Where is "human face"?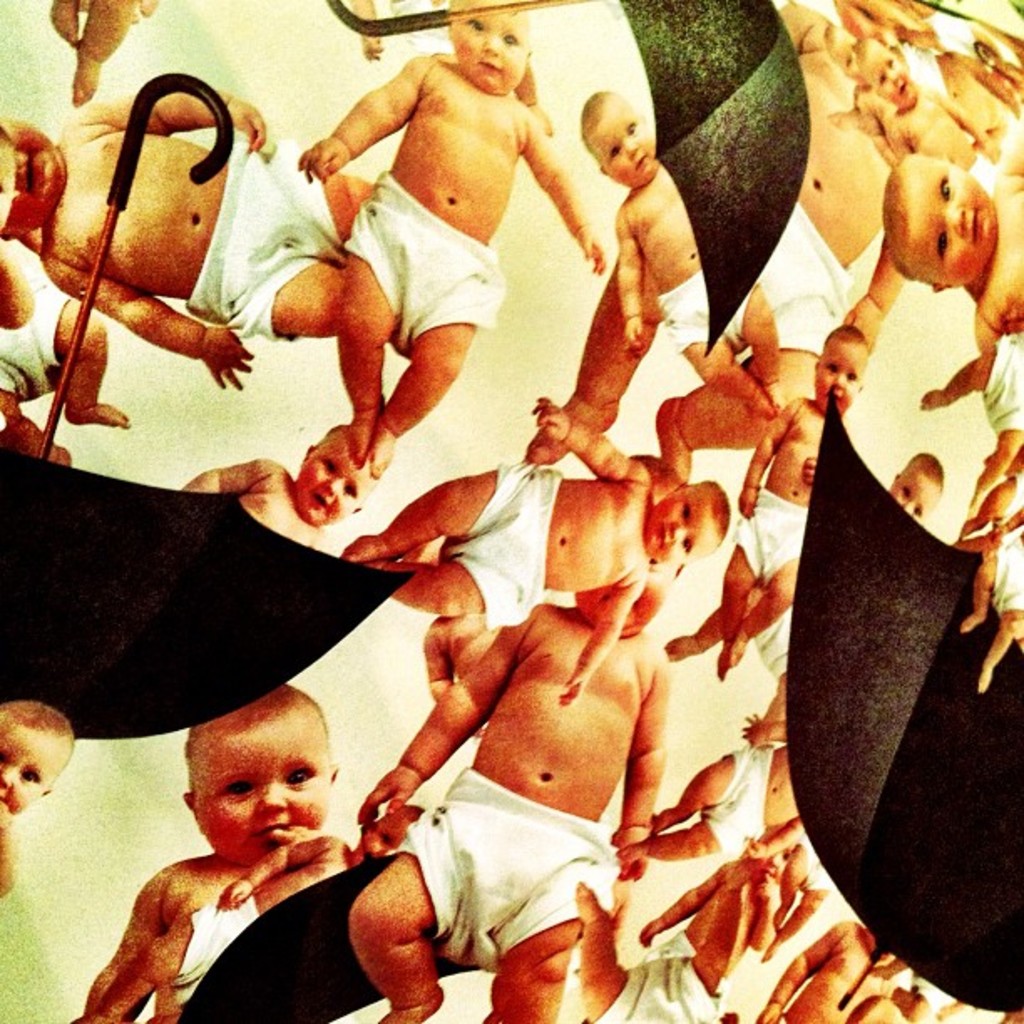
BBox(855, 49, 919, 100).
